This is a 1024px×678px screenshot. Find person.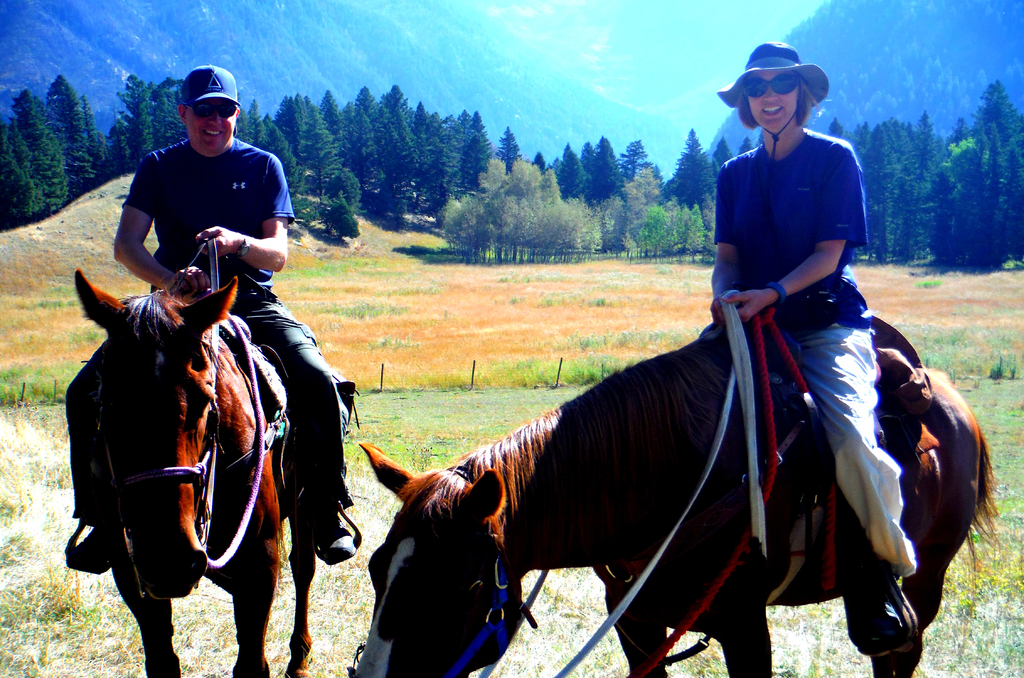
Bounding box: bbox(61, 60, 360, 570).
